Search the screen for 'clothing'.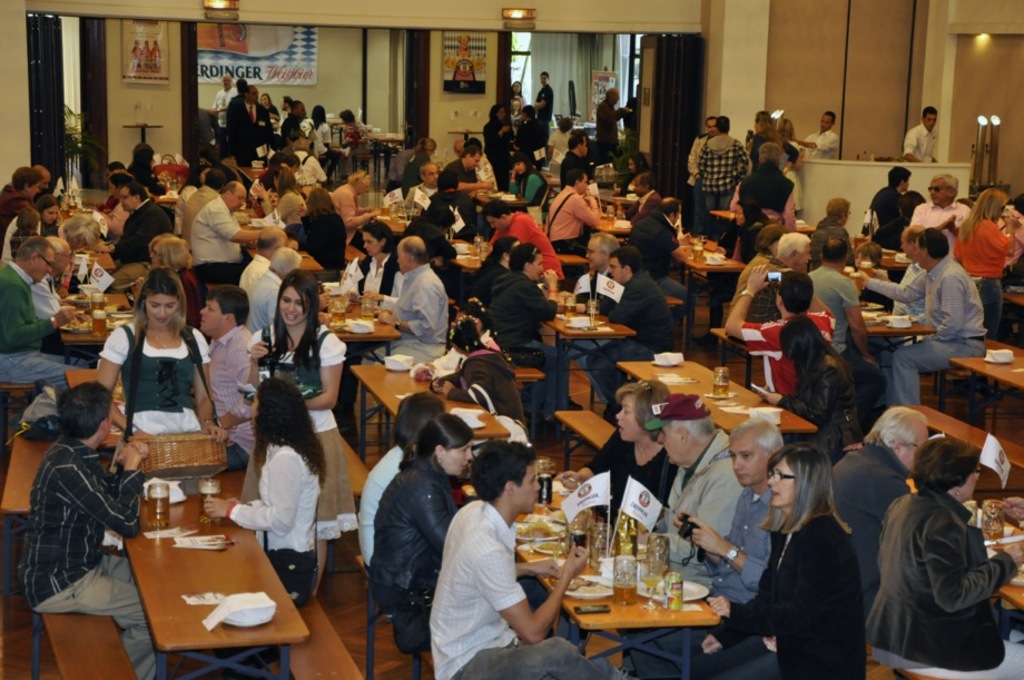
Found at 213,85,239,135.
